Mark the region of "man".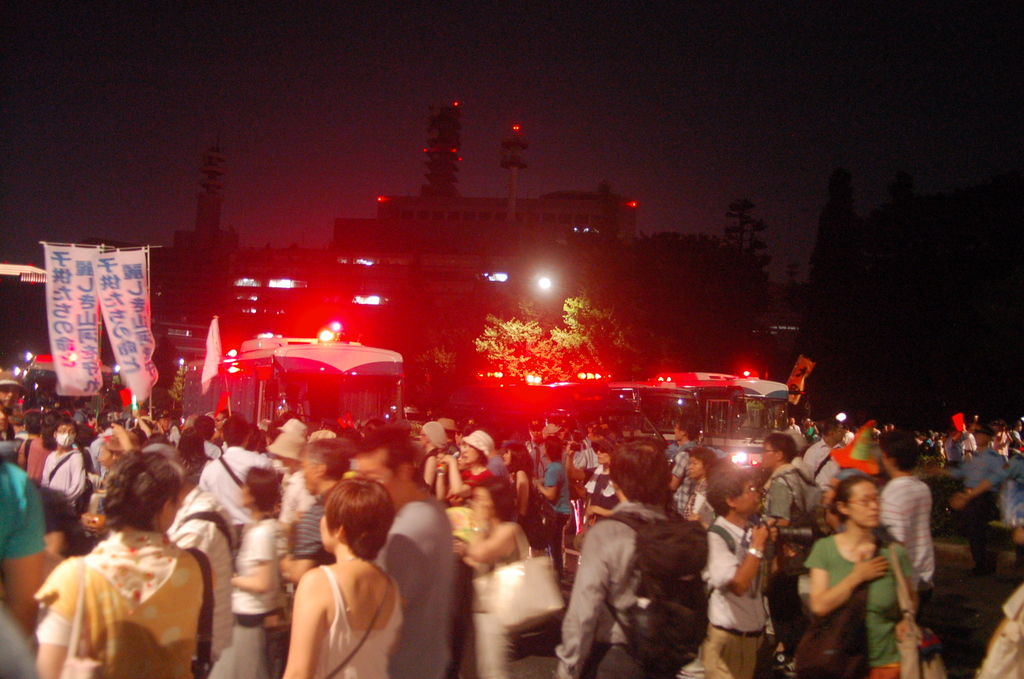
Region: <bbox>27, 411, 40, 434</bbox>.
